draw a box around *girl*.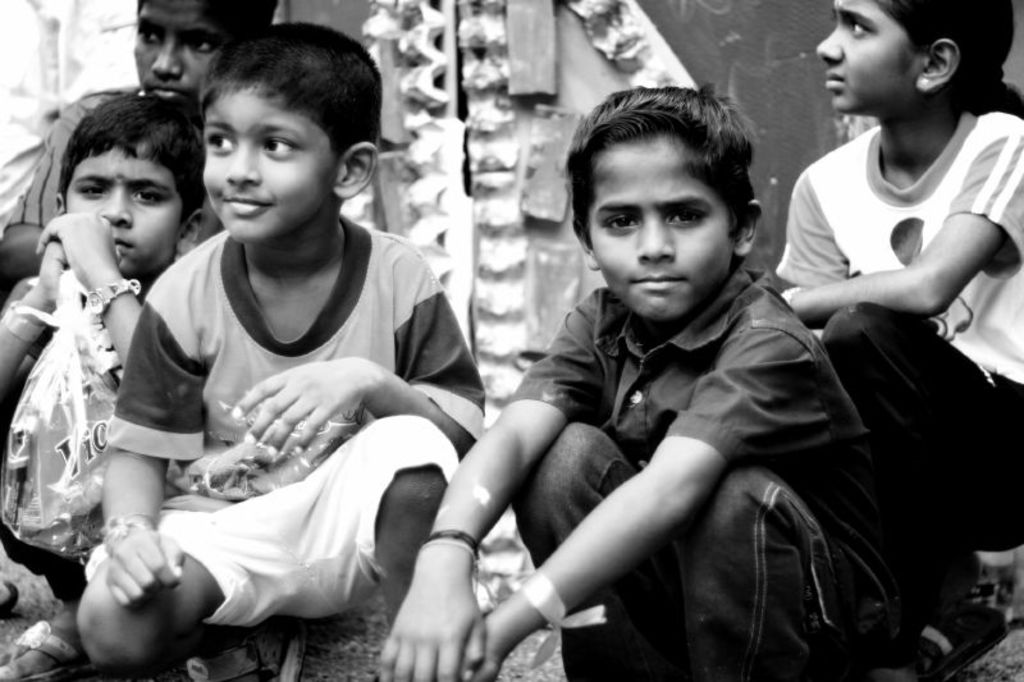
(772,0,1023,673).
